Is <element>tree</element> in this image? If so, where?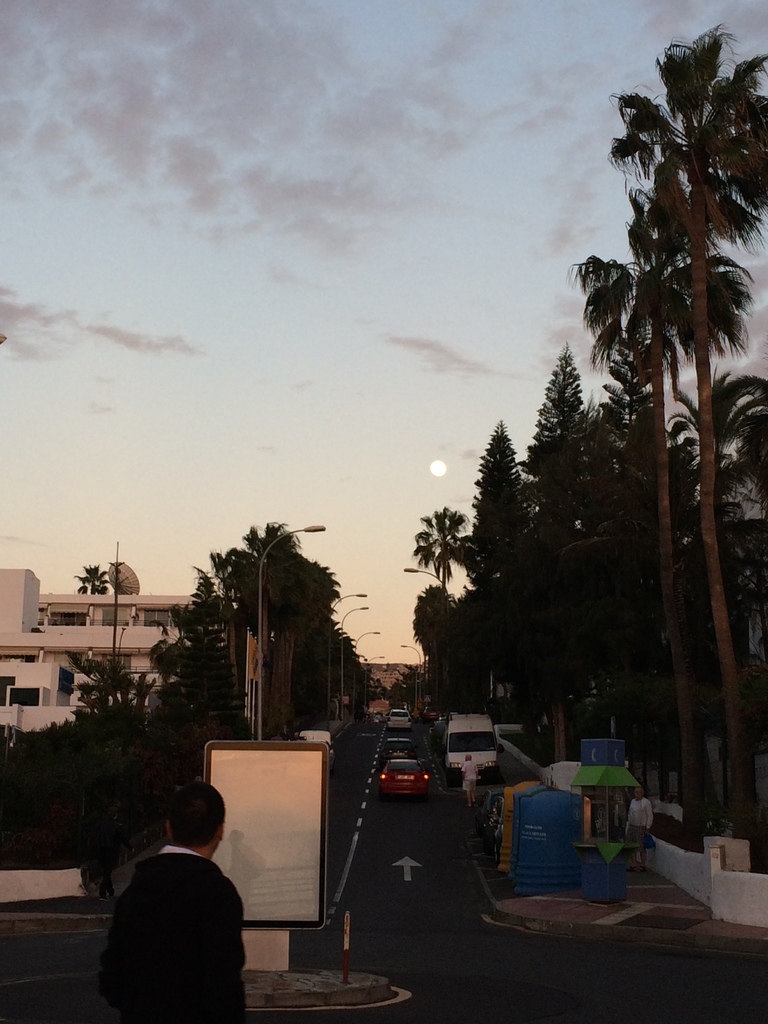
Yes, at 65/655/148/756.
